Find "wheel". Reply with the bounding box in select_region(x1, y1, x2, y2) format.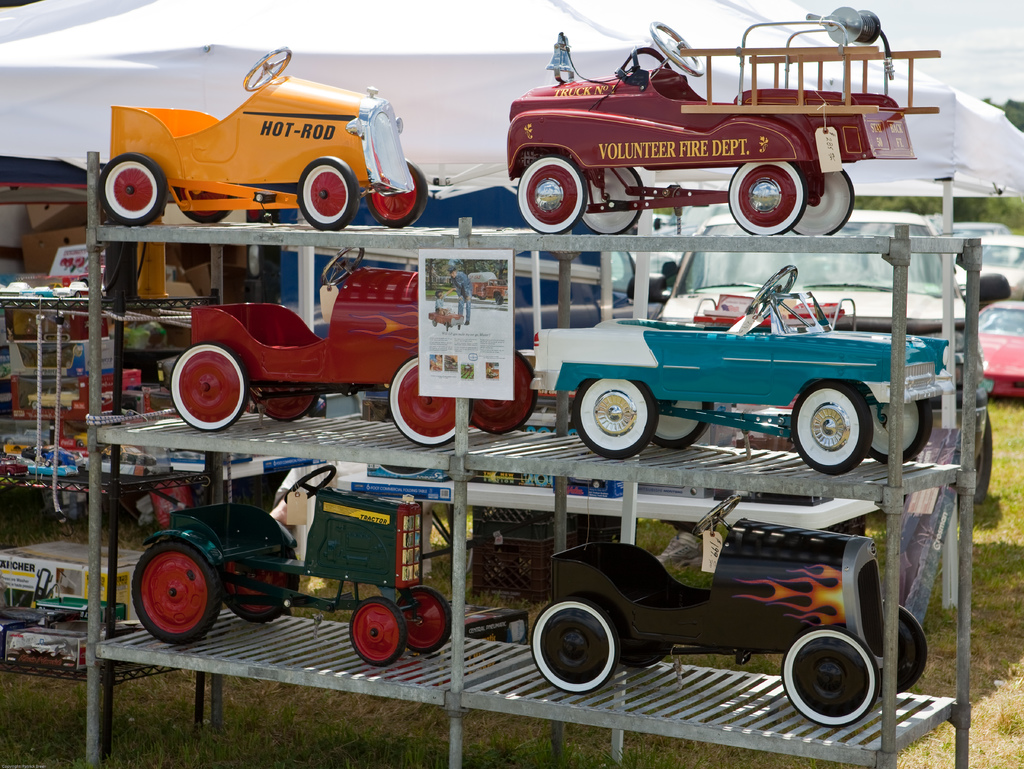
select_region(175, 188, 236, 222).
